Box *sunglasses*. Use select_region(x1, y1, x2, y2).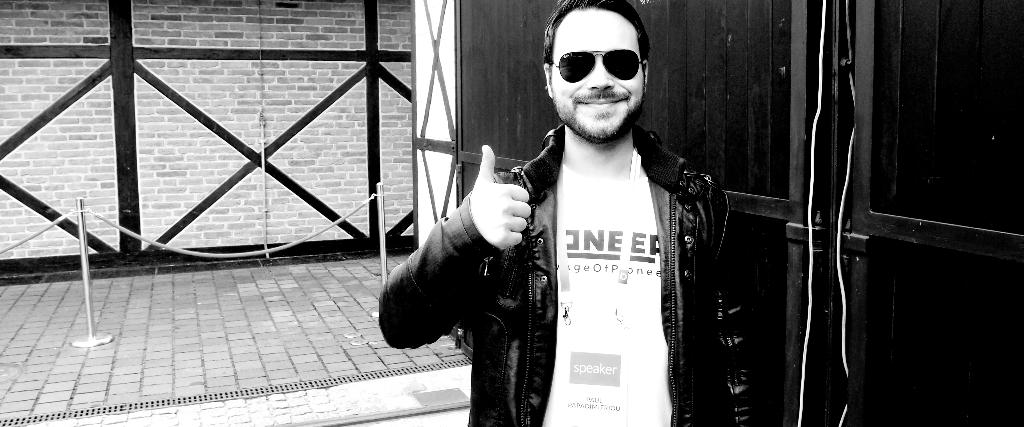
select_region(548, 49, 650, 81).
